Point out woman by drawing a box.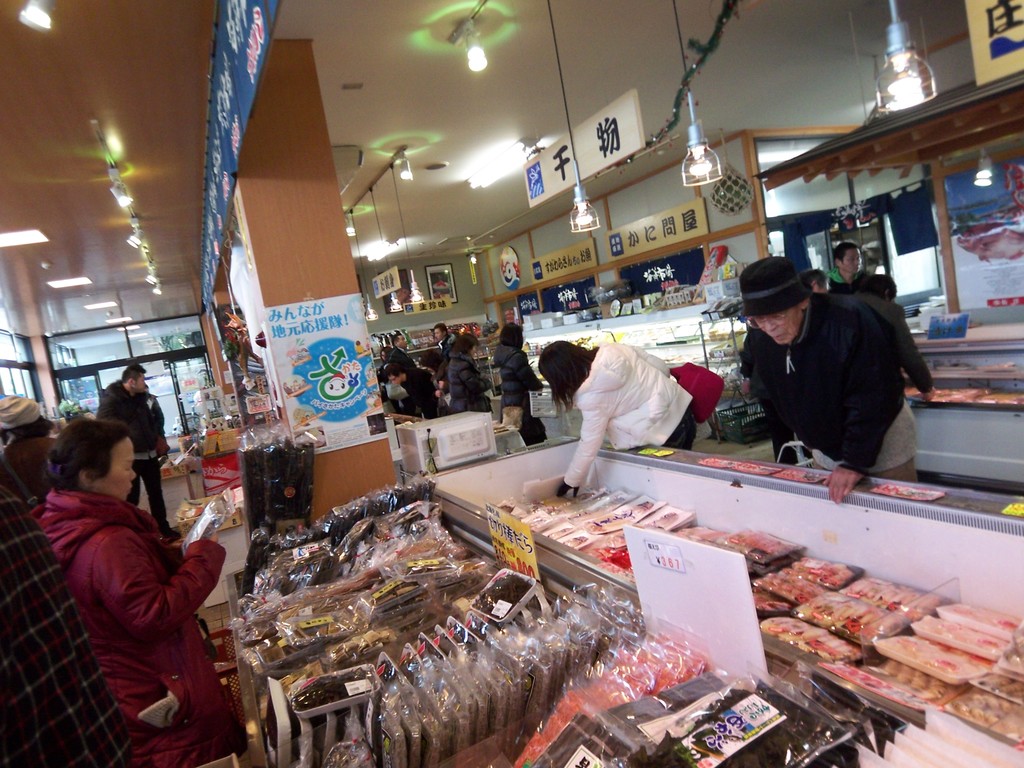
{"left": 35, "top": 369, "right": 243, "bottom": 752}.
